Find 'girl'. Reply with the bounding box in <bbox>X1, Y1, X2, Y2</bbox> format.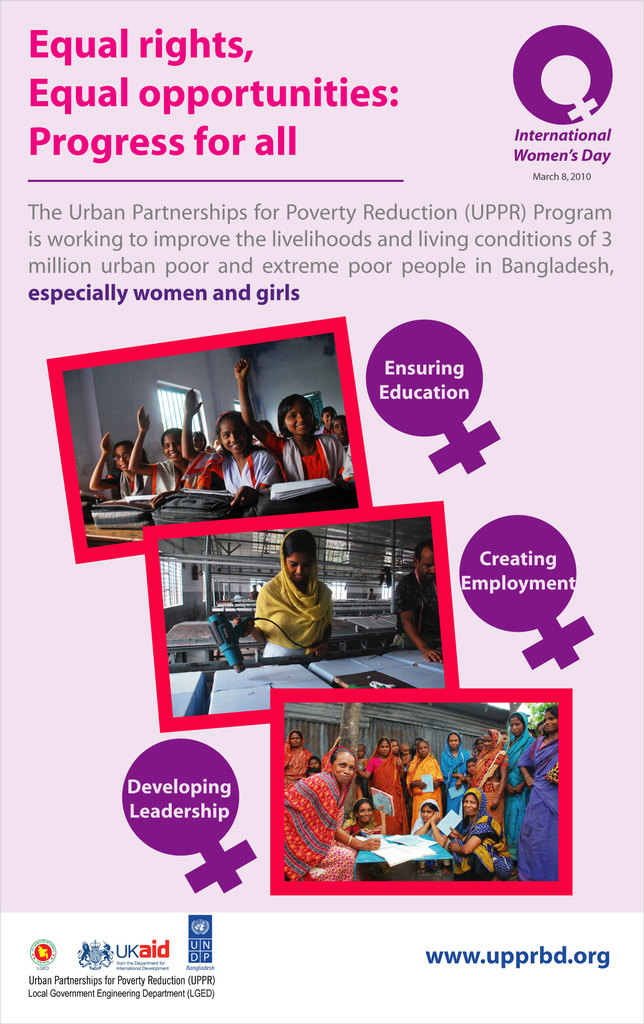
<bbox>238, 535, 331, 660</bbox>.
